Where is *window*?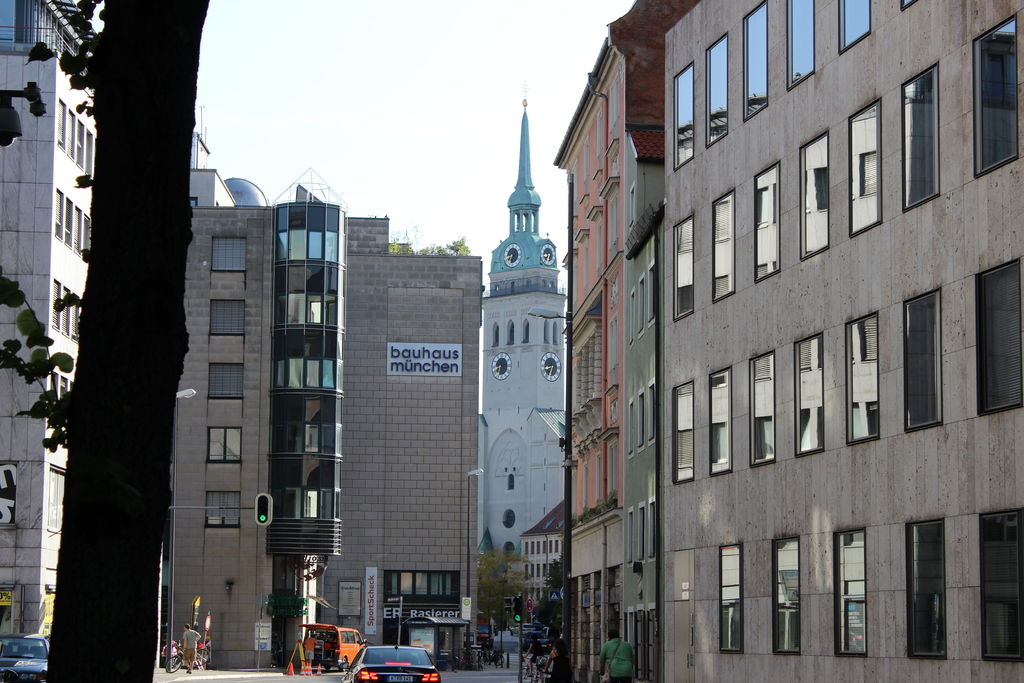
region(755, 157, 776, 278).
